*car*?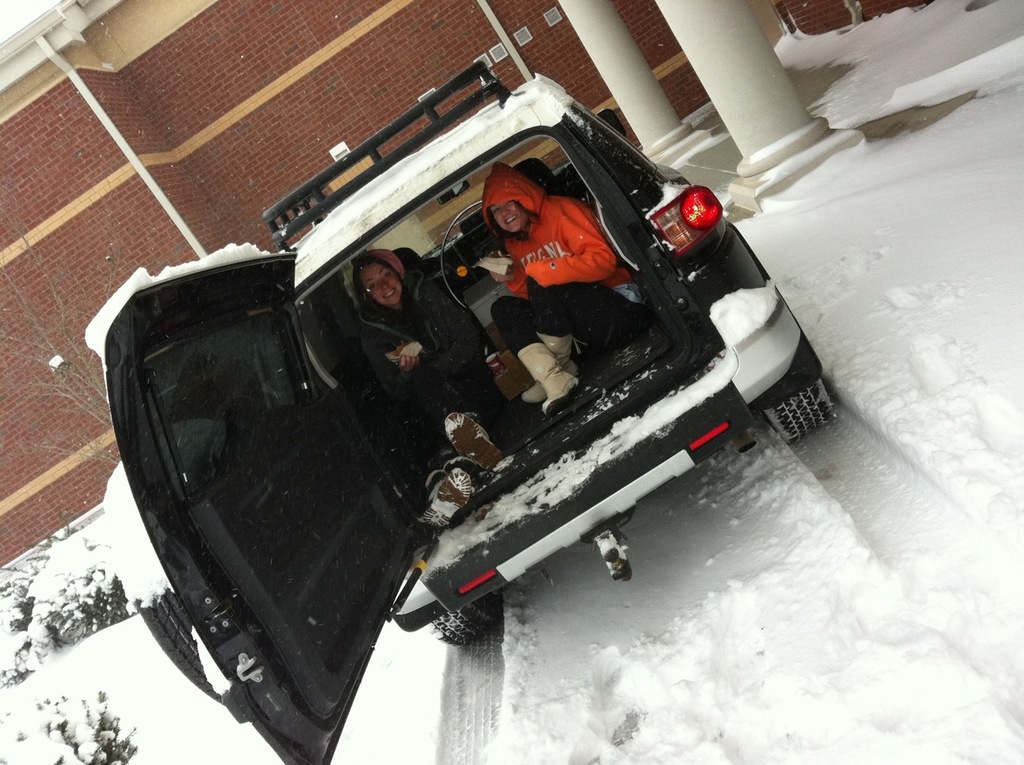
region(103, 64, 828, 764)
